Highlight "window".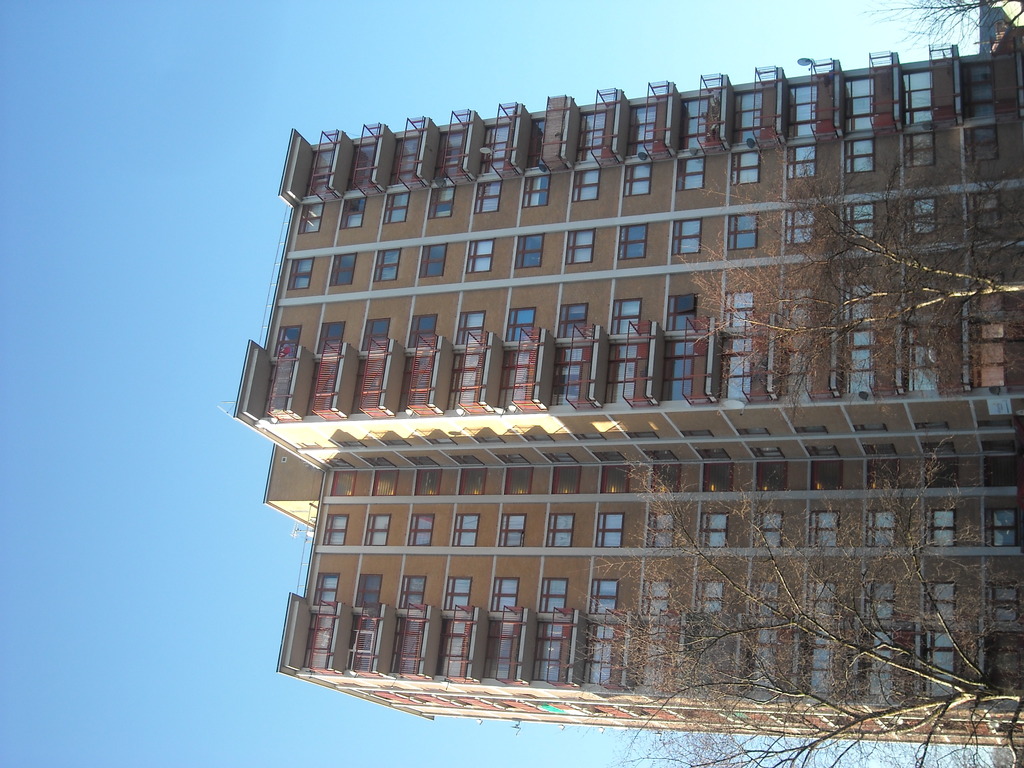
Highlighted region: {"left": 361, "top": 317, "right": 390, "bottom": 349}.
